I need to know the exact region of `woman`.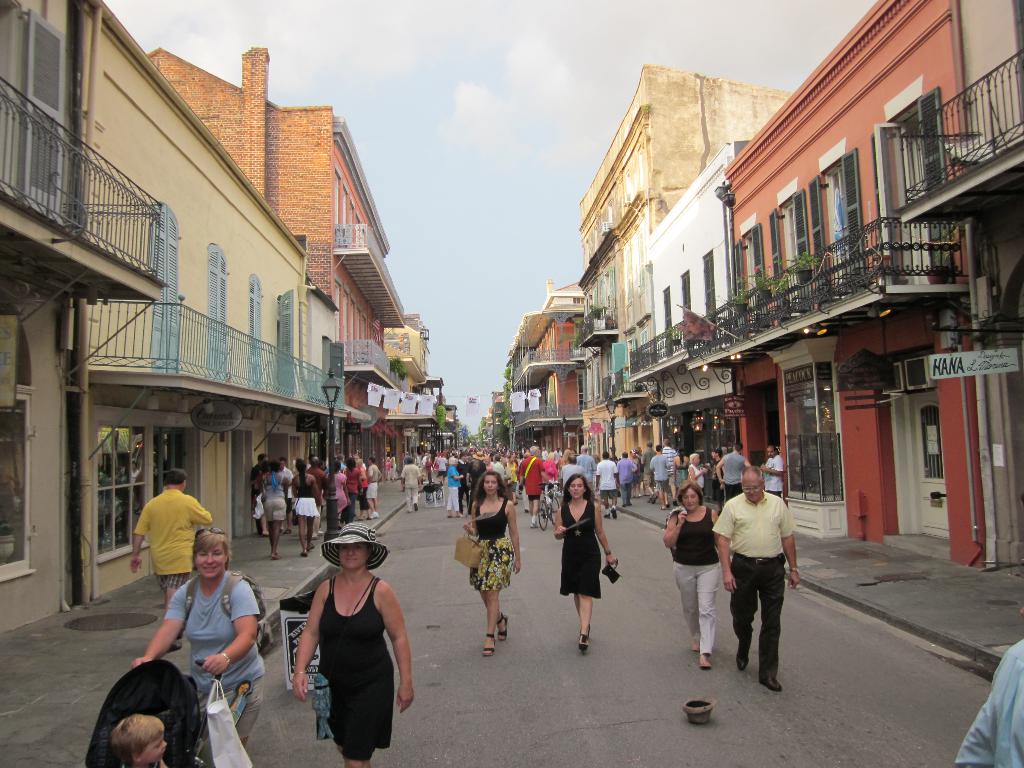
Region: [left=686, top=452, right=703, bottom=492].
